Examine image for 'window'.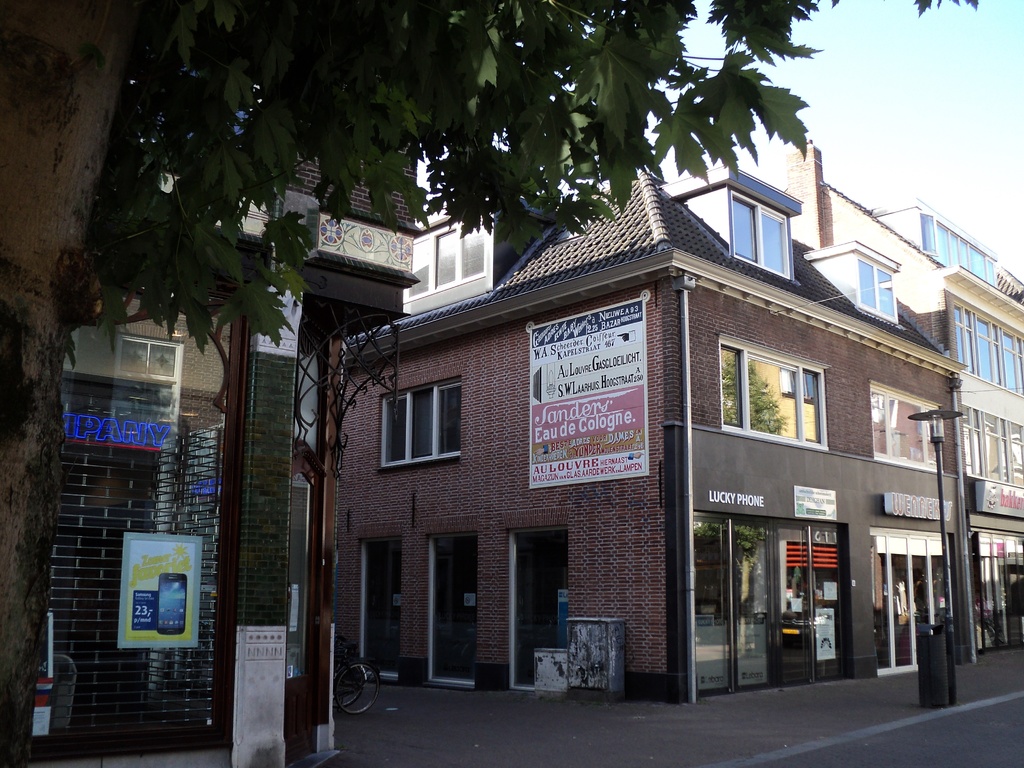
Examination result: l=406, t=209, r=486, b=303.
